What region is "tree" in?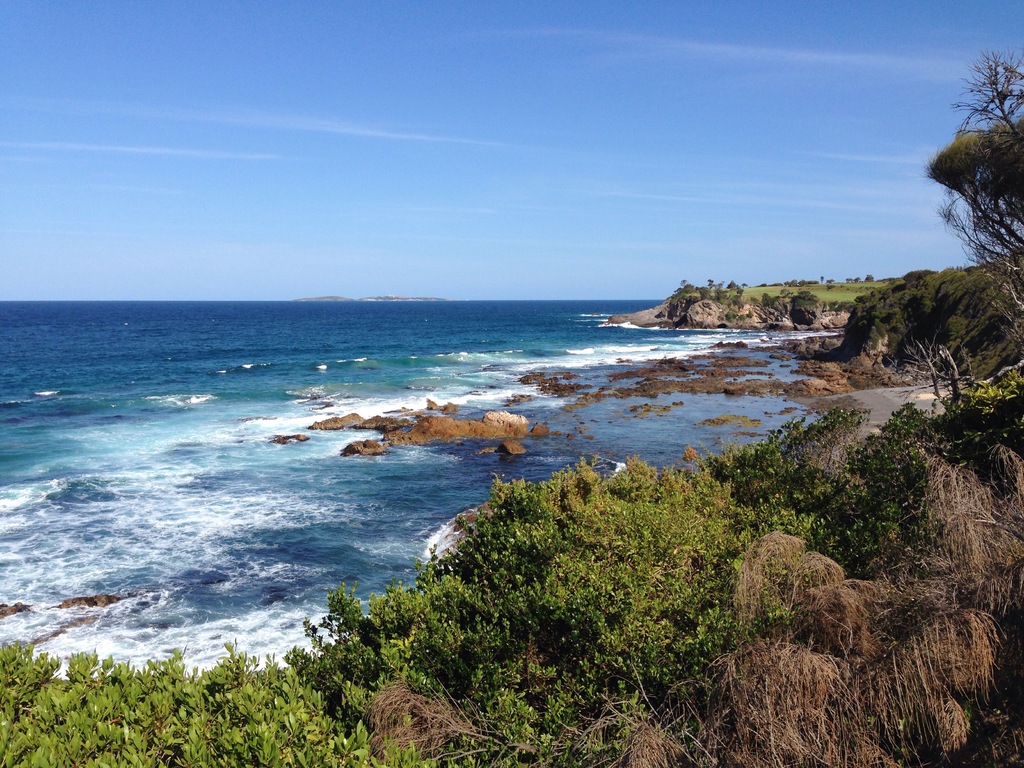
Rect(921, 47, 1021, 301).
